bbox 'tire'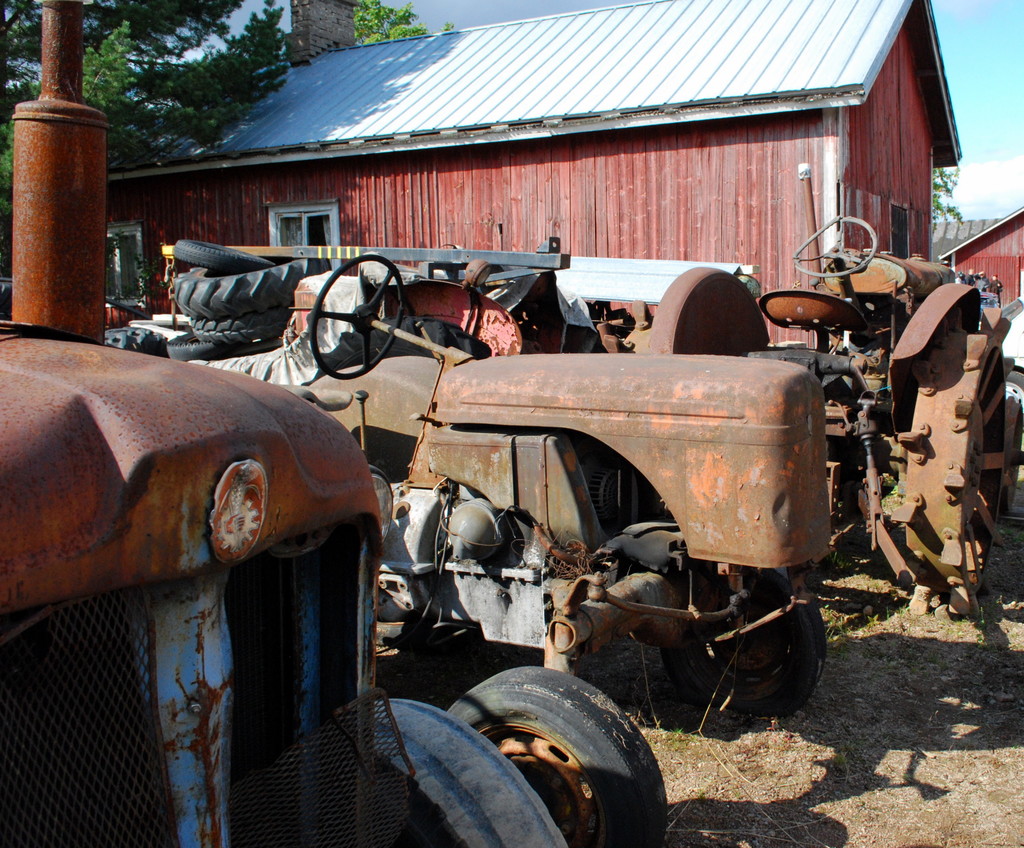
Rect(333, 702, 558, 847)
